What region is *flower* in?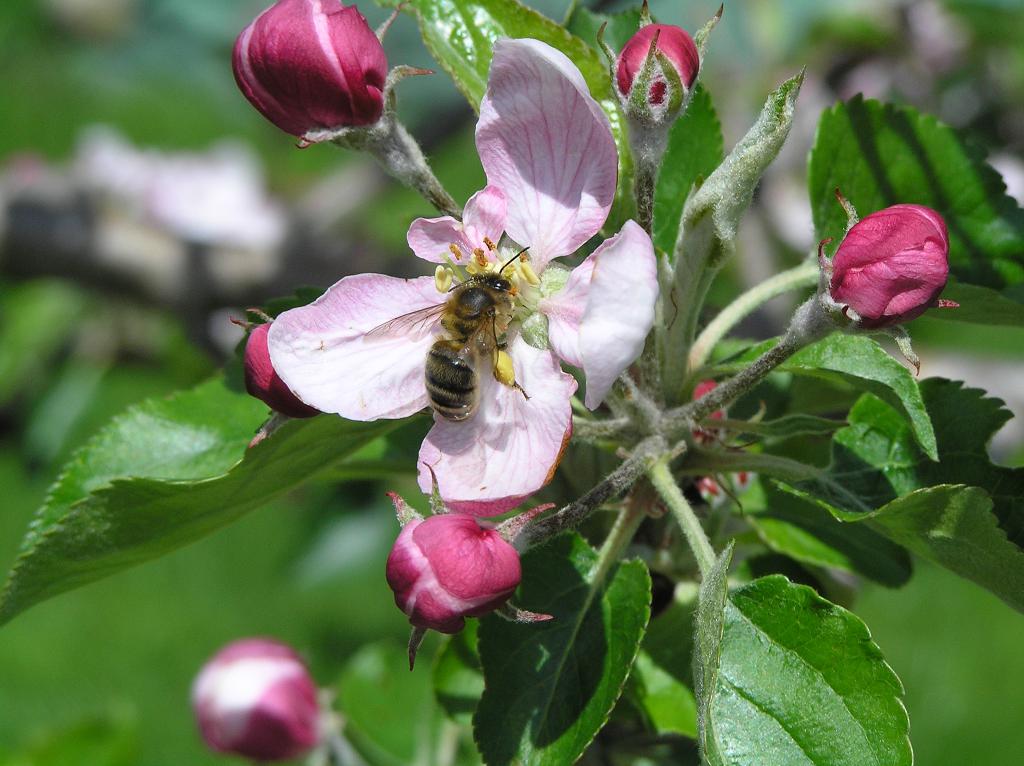
828/189/954/328.
